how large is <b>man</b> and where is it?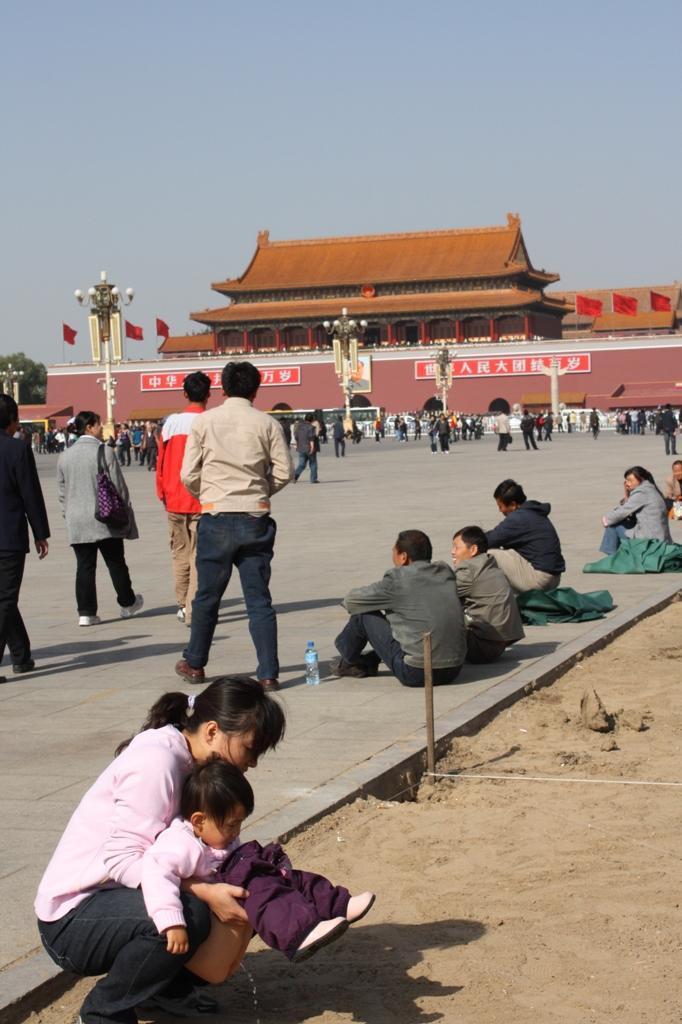
Bounding box: bbox=(657, 406, 679, 454).
